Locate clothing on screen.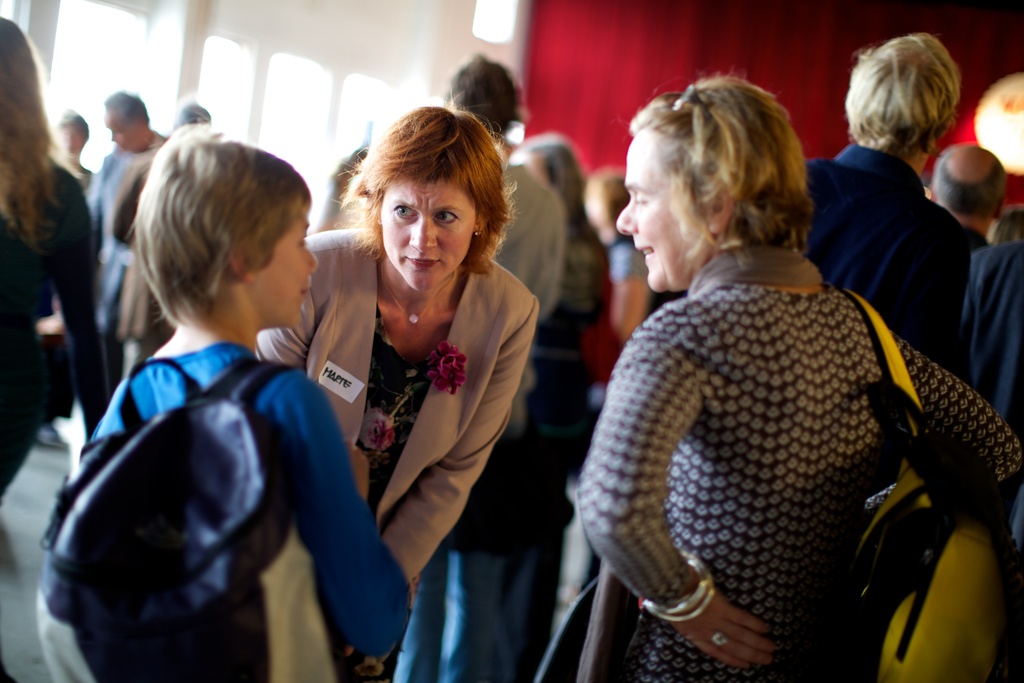
On screen at l=0, t=156, r=113, b=504.
